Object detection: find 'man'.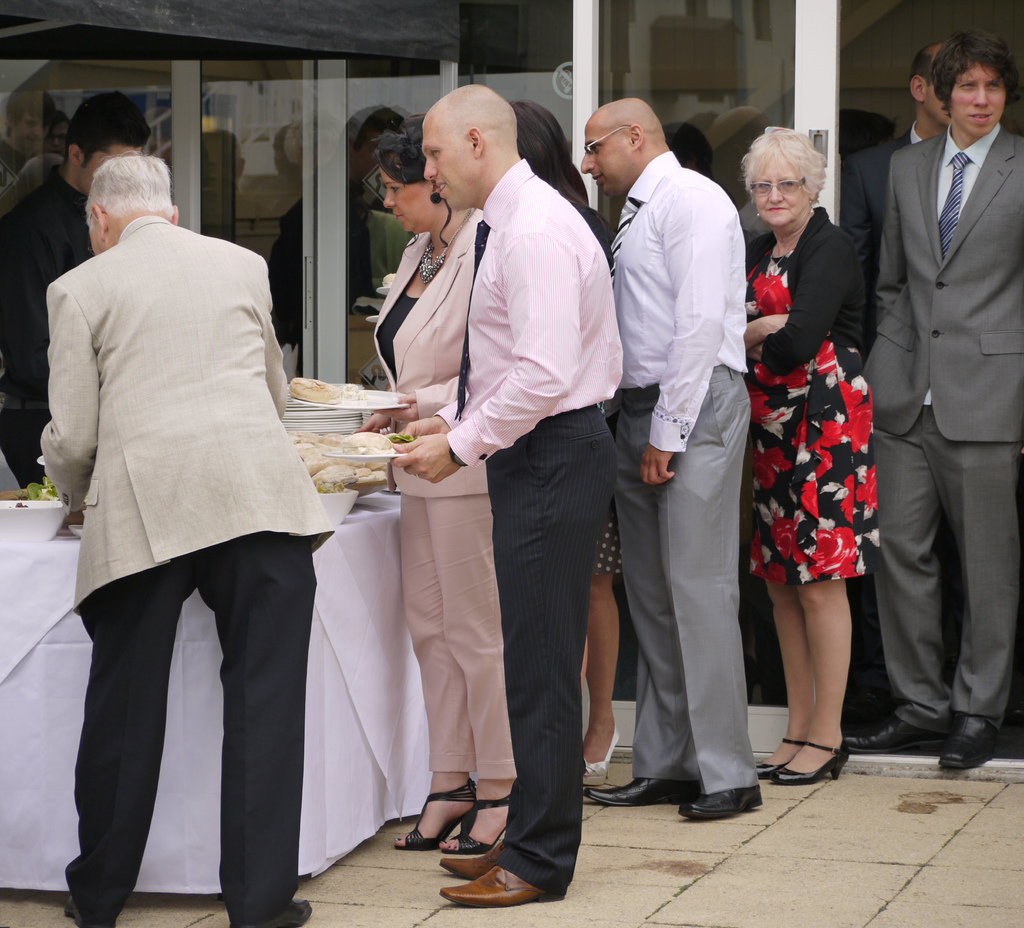
<region>583, 95, 764, 821</region>.
